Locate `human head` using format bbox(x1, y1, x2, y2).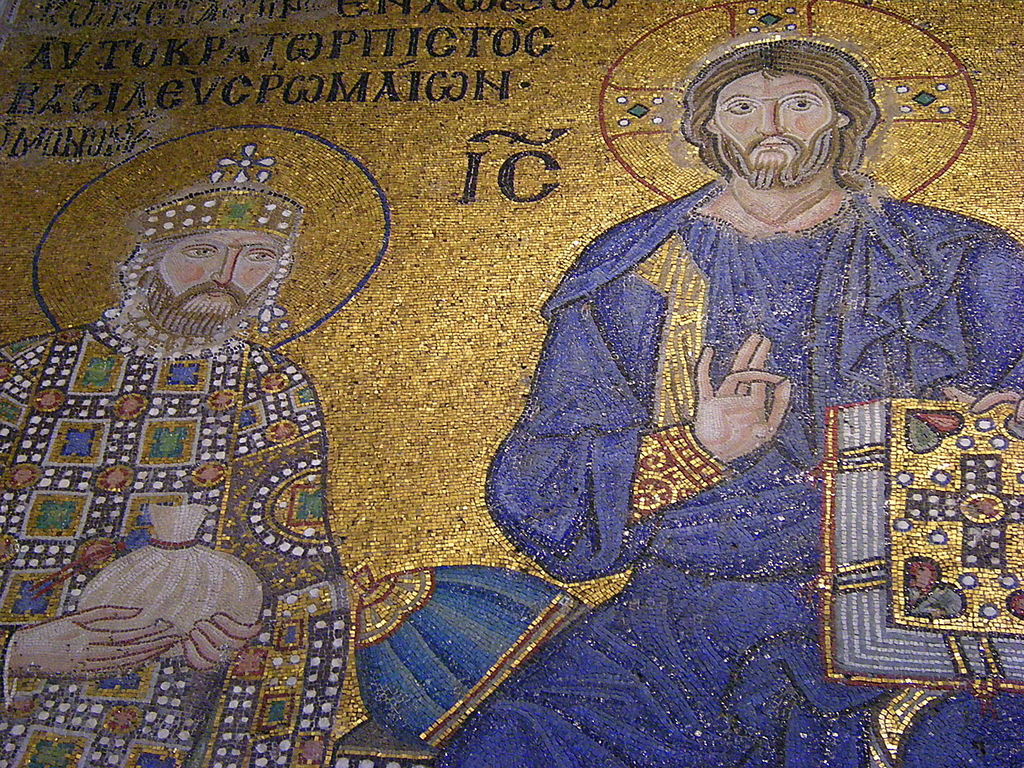
bbox(684, 38, 880, 191).
